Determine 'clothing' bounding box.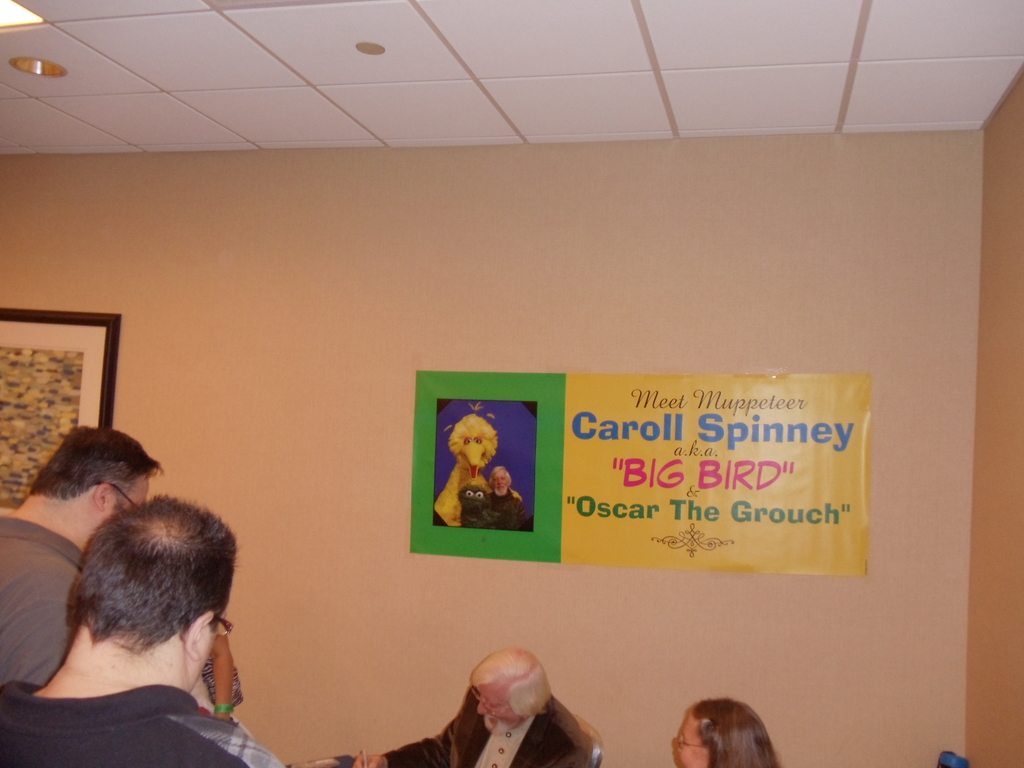
Determined: pyautogui.locateOnScreen(451, 483, 530, 529).
